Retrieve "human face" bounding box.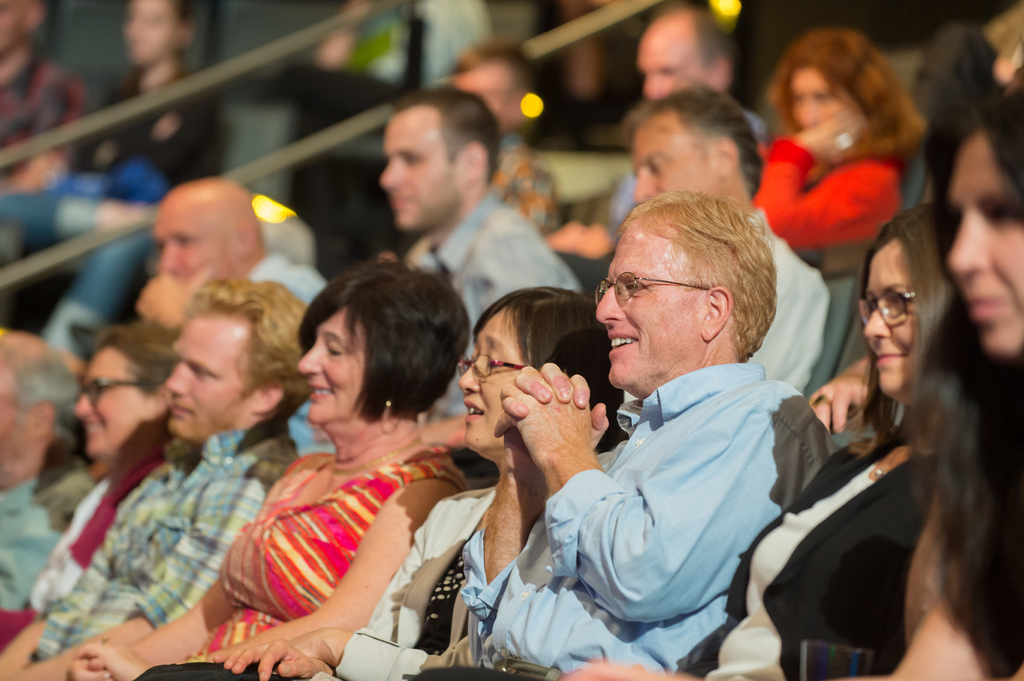
Bounding box: l=632, t=115, r=724, b=196.
